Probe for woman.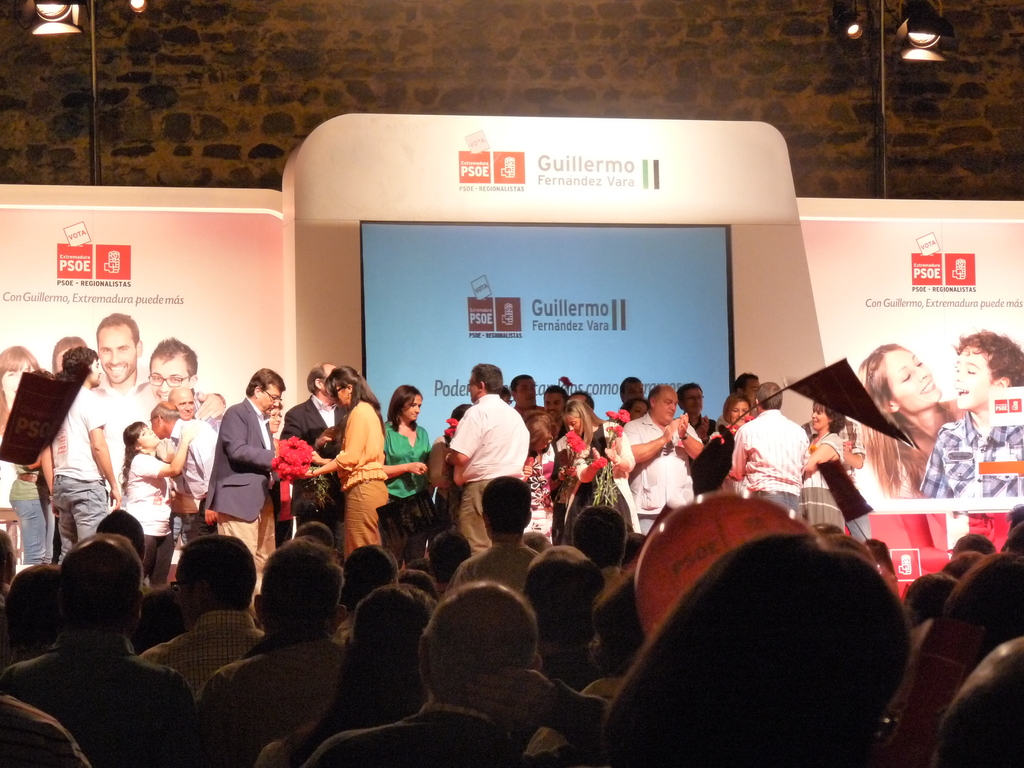
Probe result: pyautogui.locateOnScreen(715, 387, 756, 458).
